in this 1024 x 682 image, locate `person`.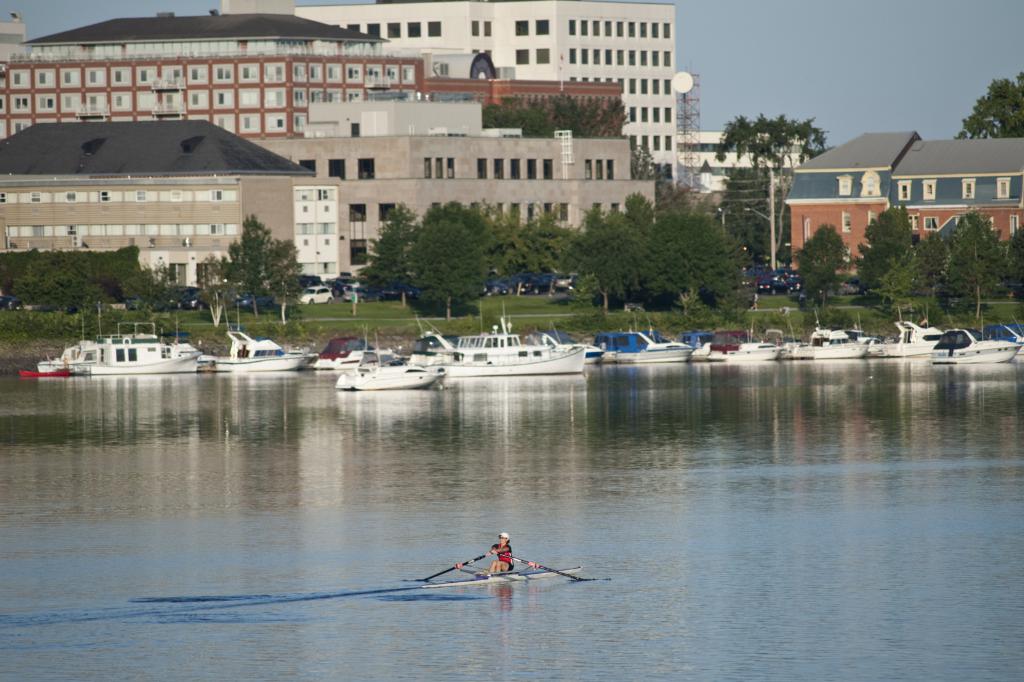
Bounding box: (x1=483, y1=531, x2=515, y2=576).
